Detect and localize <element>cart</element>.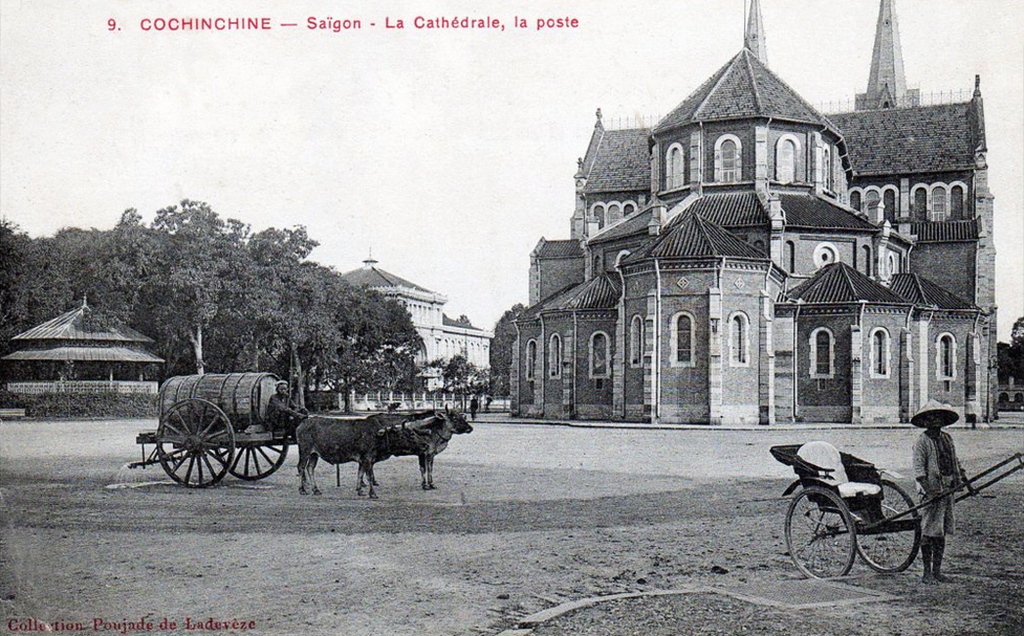
Localized at box=[136, 365, 393, 506].
